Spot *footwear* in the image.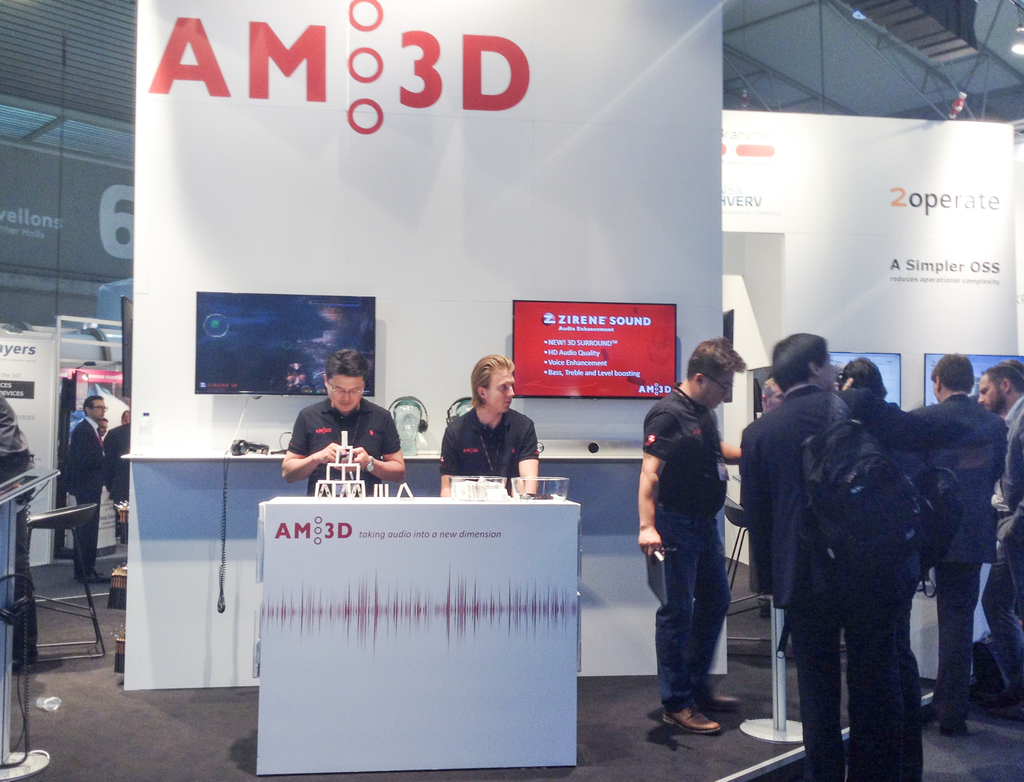
*footwear* found at l=656, t=701, r=722, b=738.
